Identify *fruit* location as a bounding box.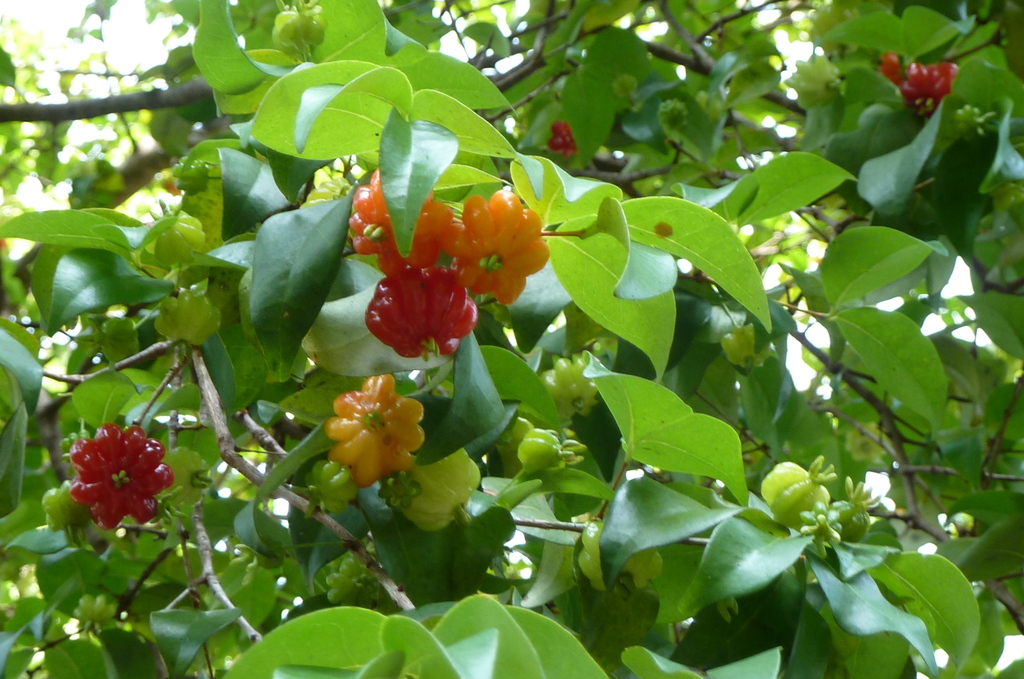
[72,595,117,635].
